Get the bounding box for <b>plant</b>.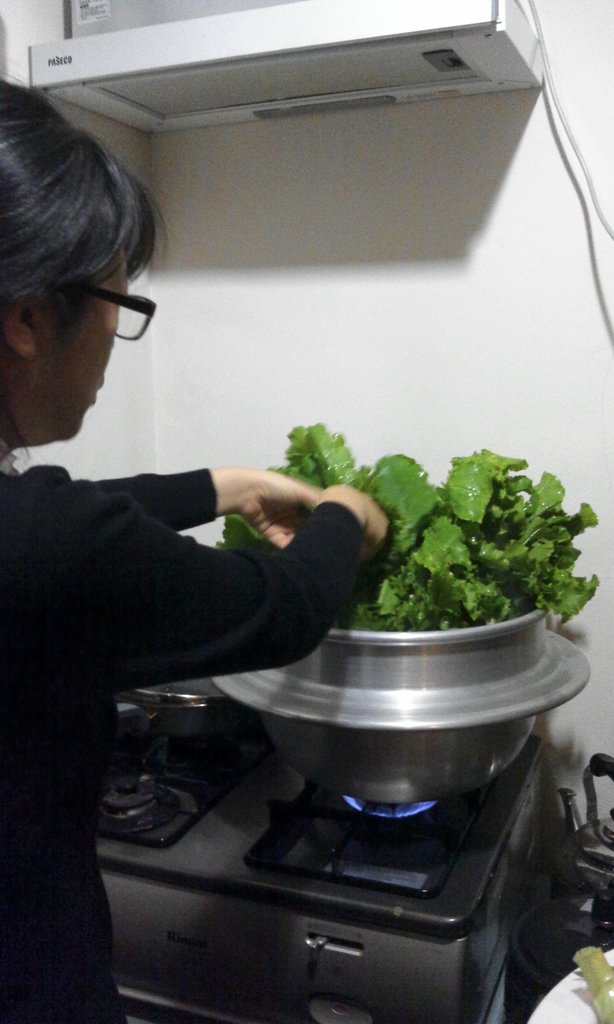
l=214, t=444, r=613, b=622.
